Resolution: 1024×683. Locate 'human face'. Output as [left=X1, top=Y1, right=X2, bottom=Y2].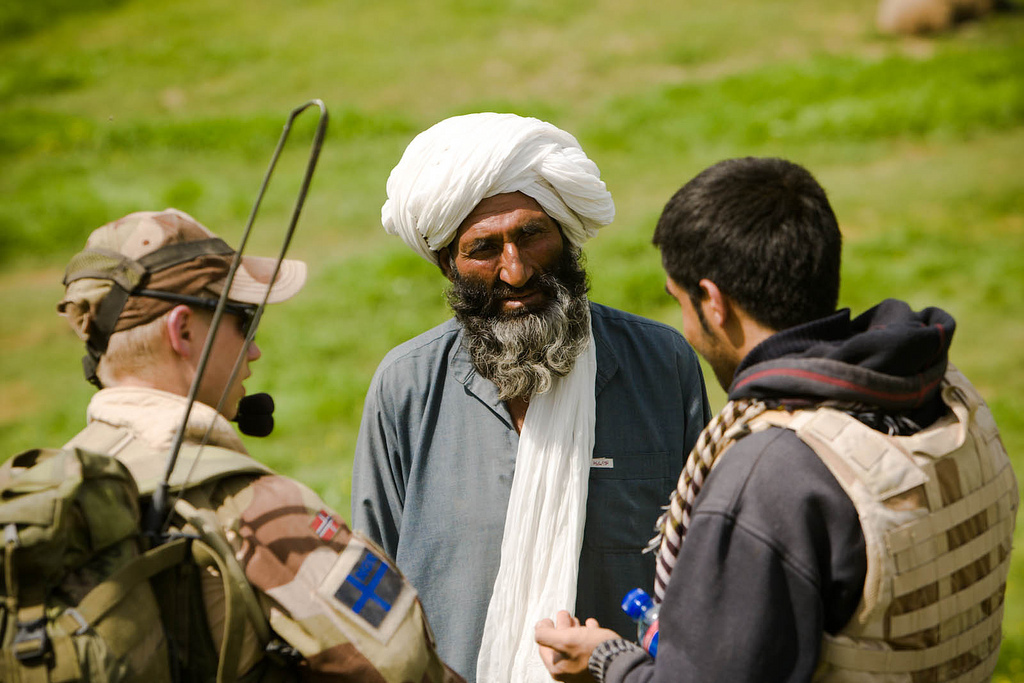
[left=645, top=266, right=753, bottom=396].
